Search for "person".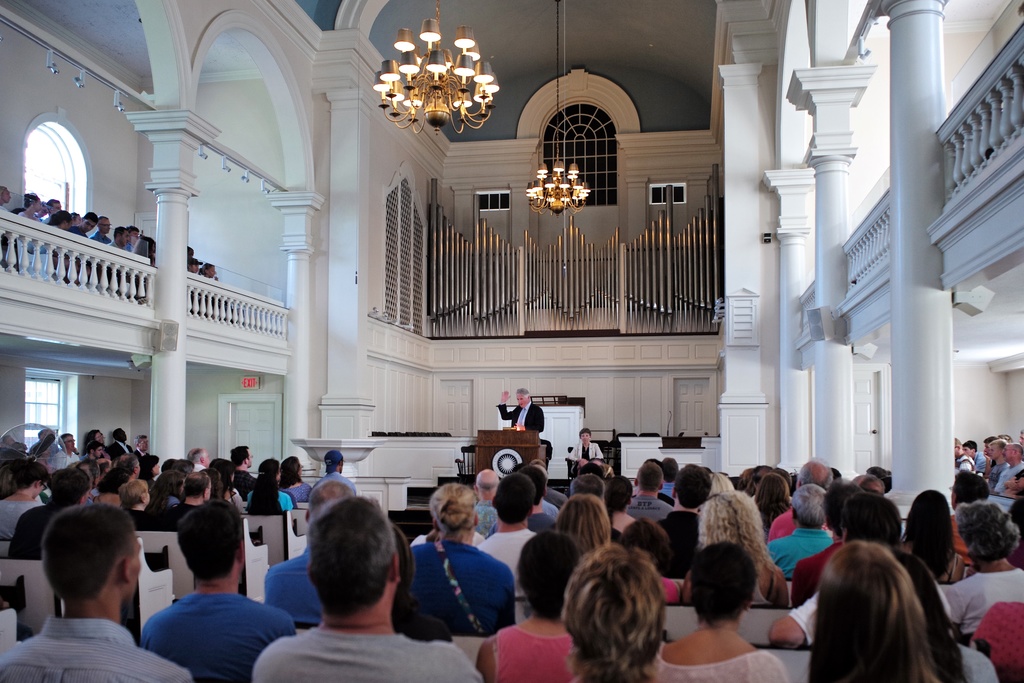
Found at [500,389,541,435].
